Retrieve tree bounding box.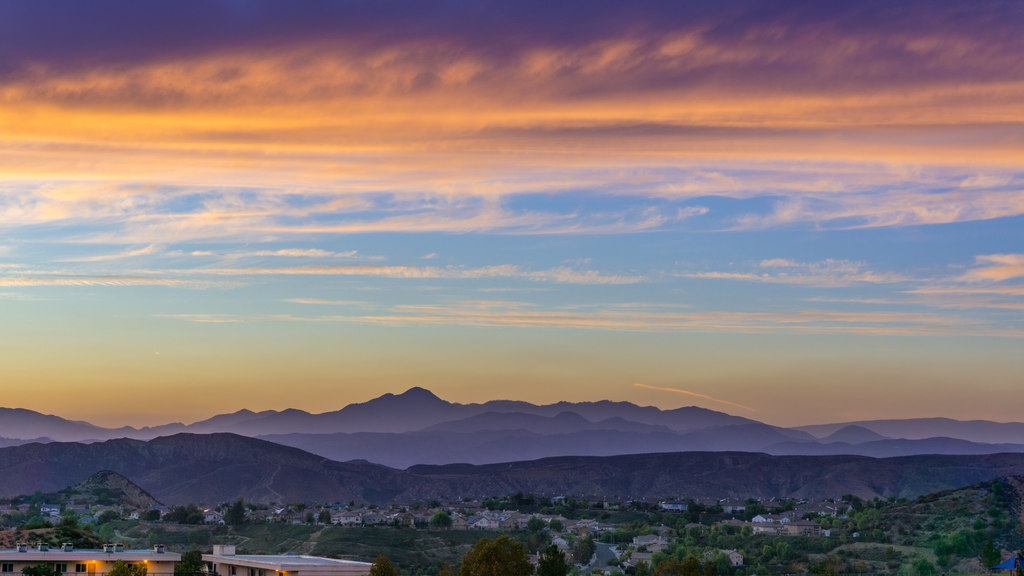
Bounding box: l=465, t=543, r=545, b=575.
